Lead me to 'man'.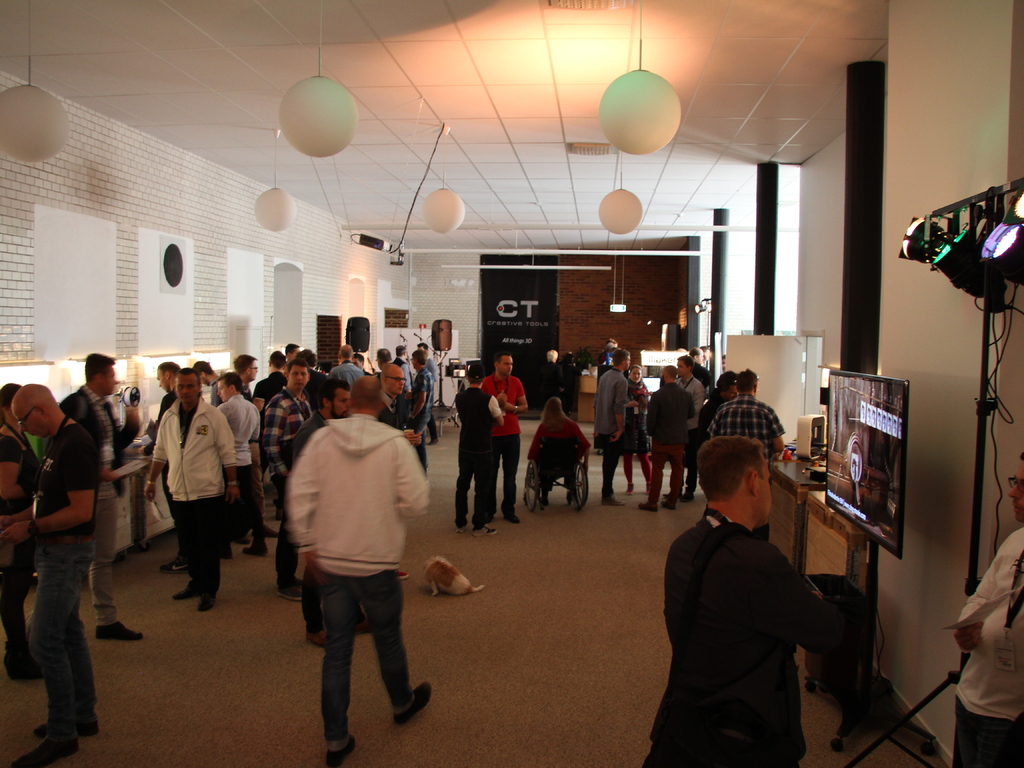
Lead to x1=250 y1=358 x2=314 y2=605.
